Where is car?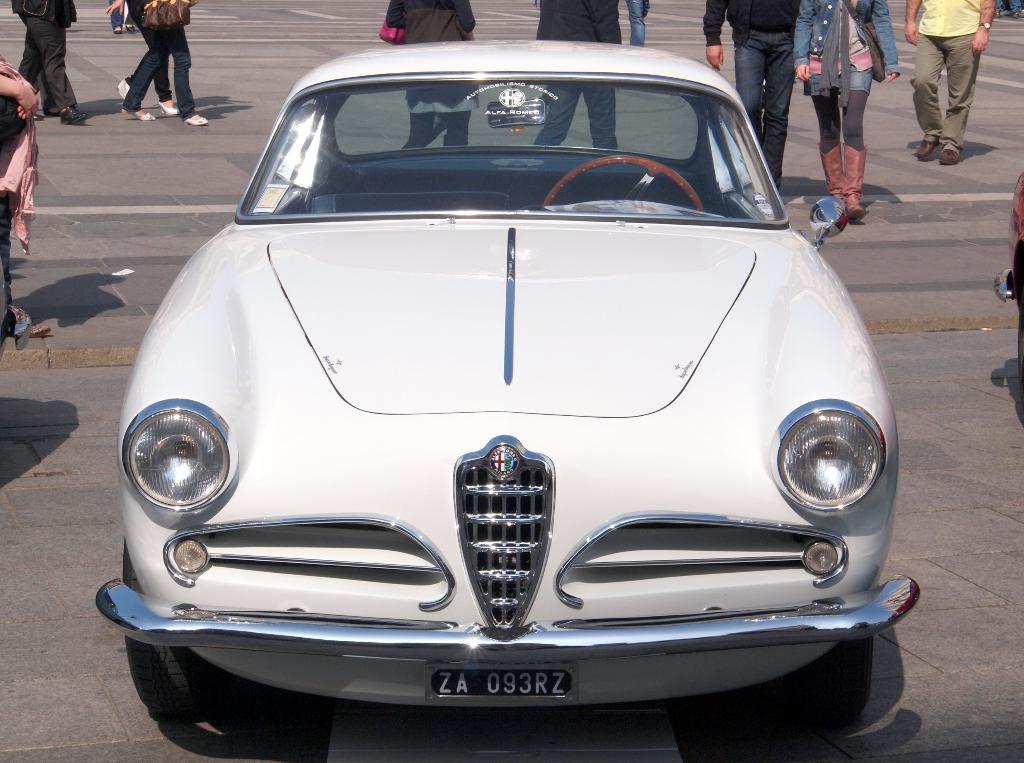
box(89, 35, 920, 721).
